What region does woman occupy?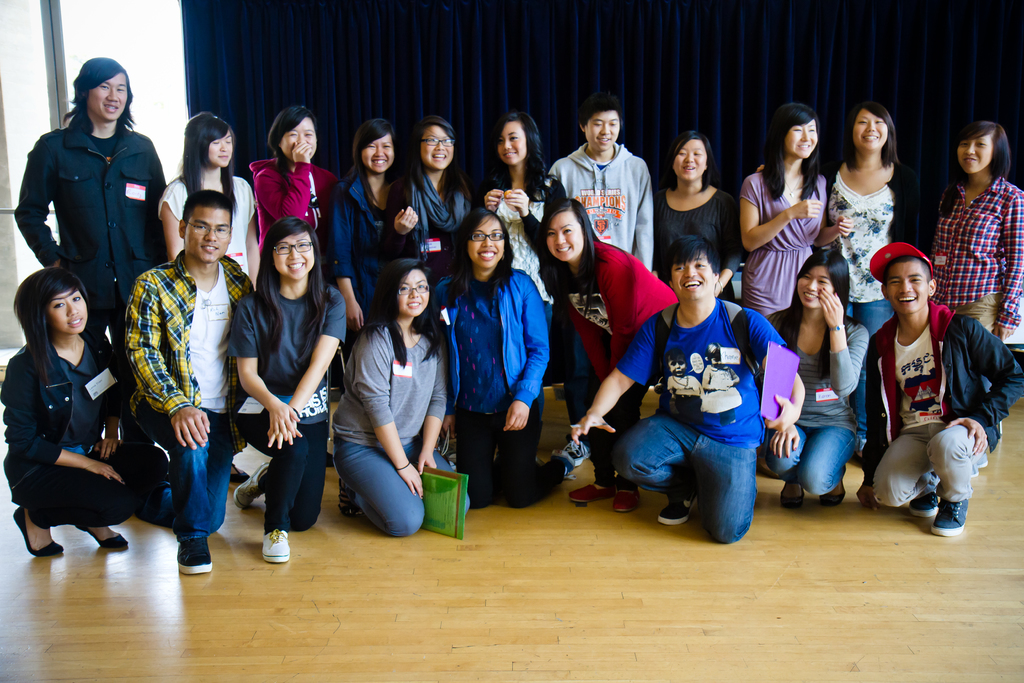
rect(430, 206, 588, 513).
